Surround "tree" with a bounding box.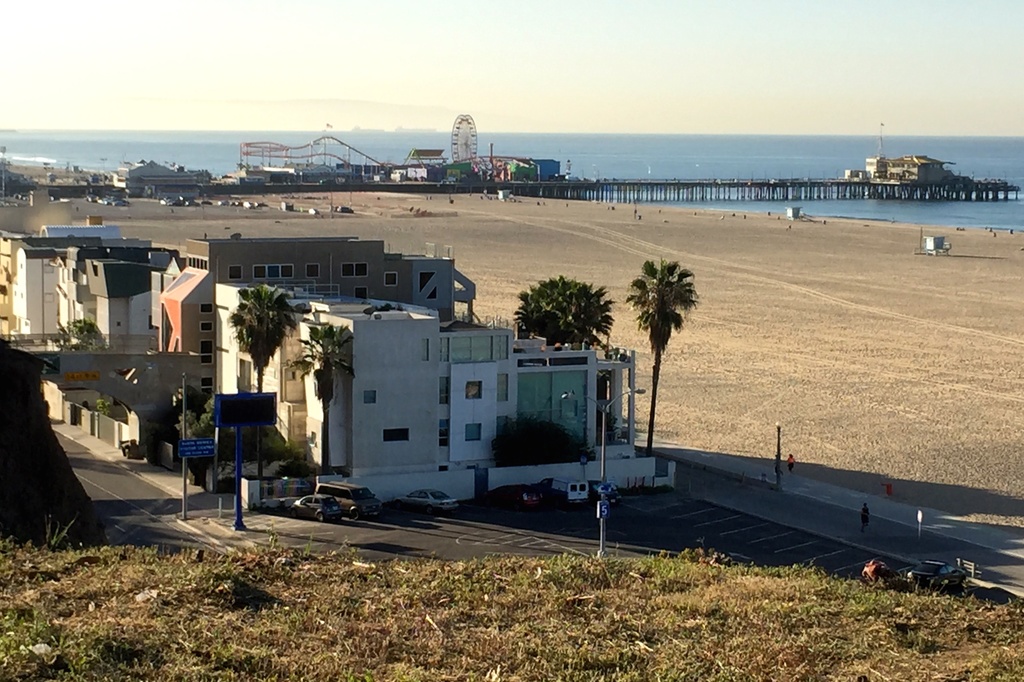
[left=232, top=313, right=277, bottom=392].
